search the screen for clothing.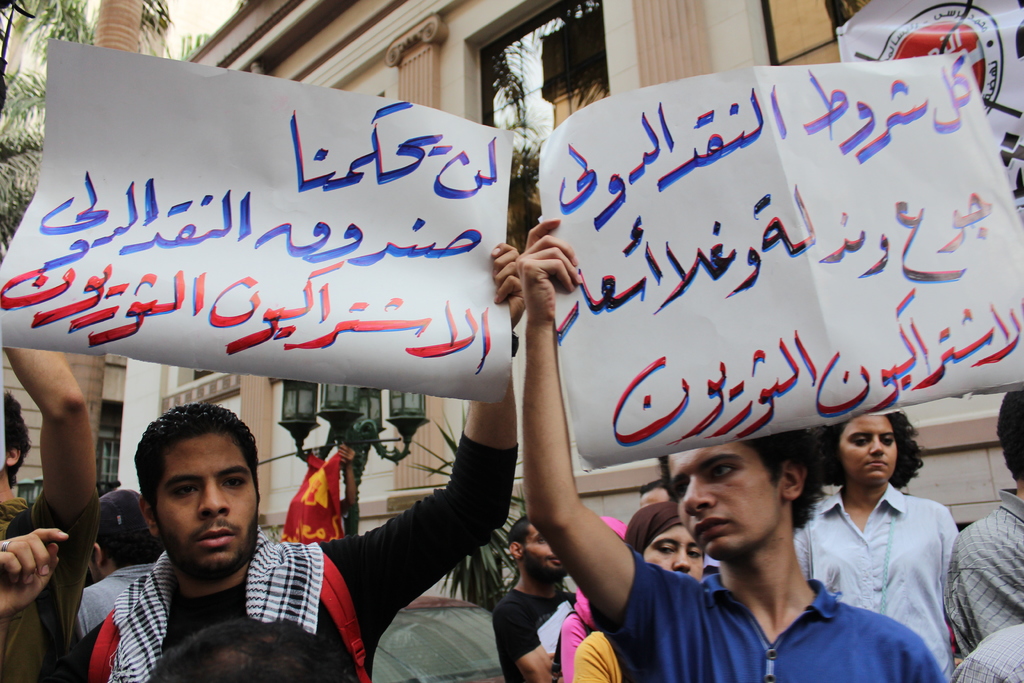
Found at {"left": 69, "top": 431, "right": 519, "bottom": 682}.
